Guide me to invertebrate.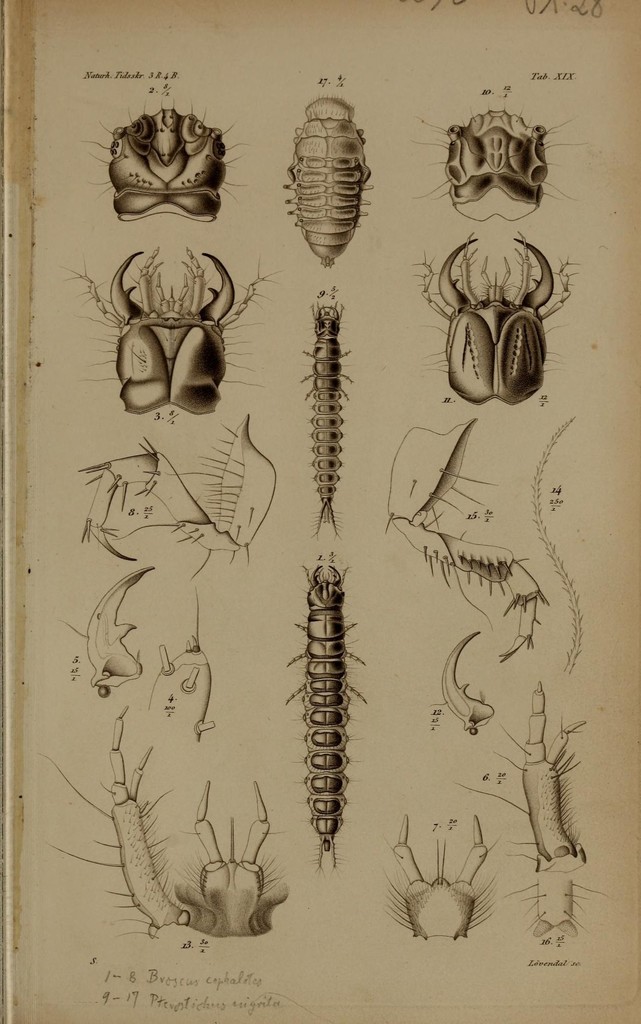
Guidance: <box>61,570,148,701</box>.
